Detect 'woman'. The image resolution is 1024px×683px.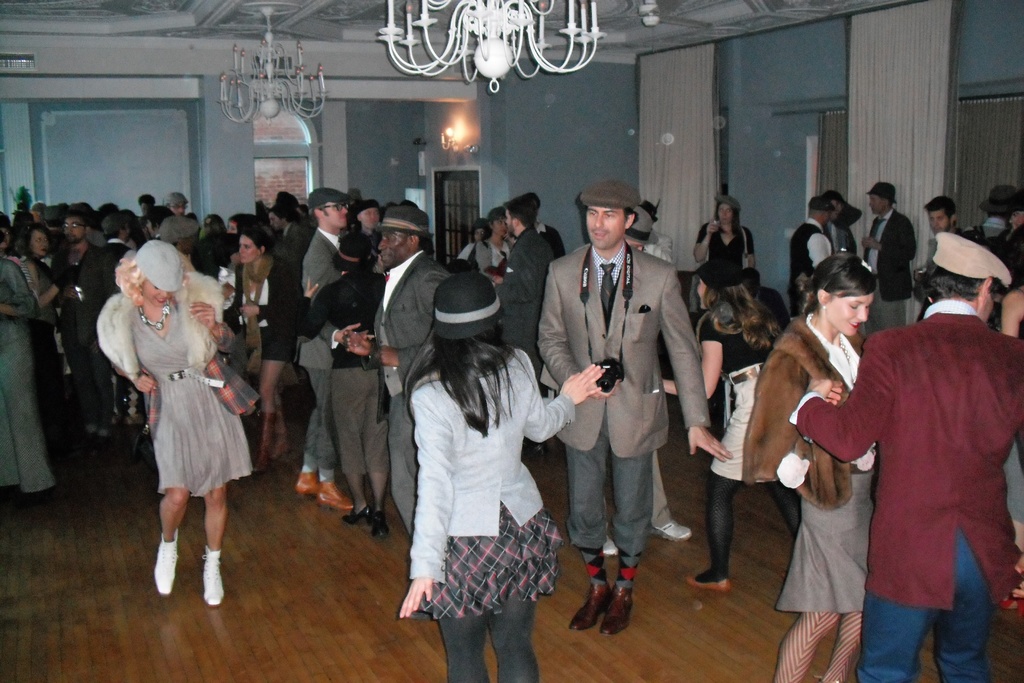
rect(739, 248, 877, 682).
